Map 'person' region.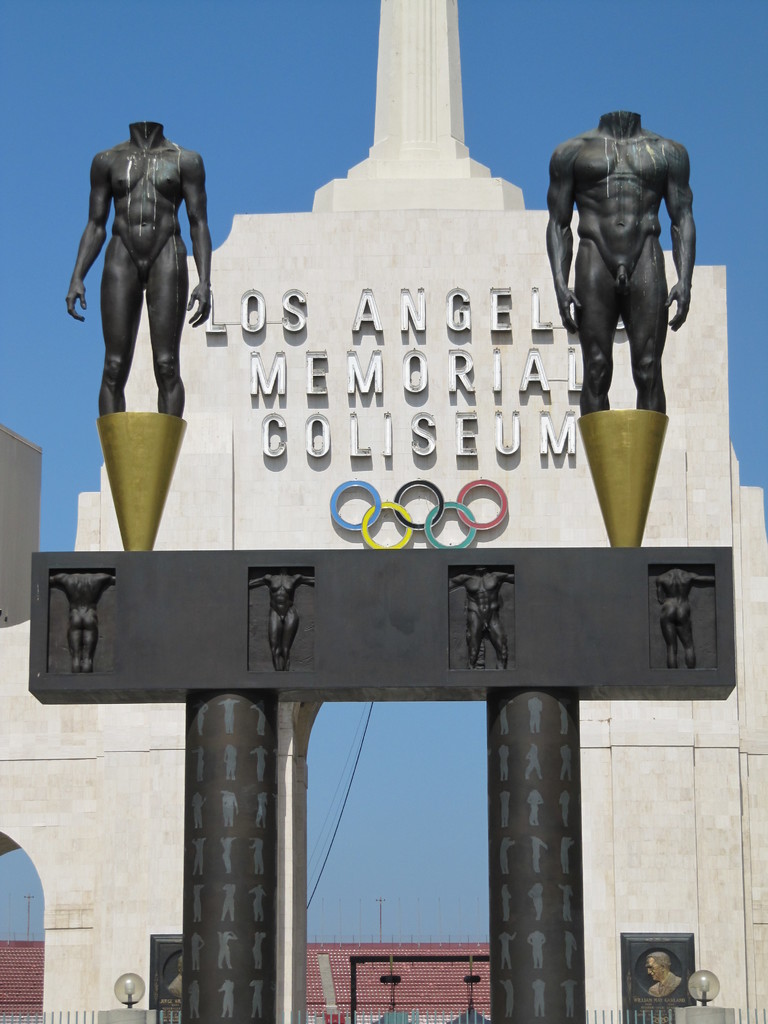
Mapped to [74,61,212,447].
